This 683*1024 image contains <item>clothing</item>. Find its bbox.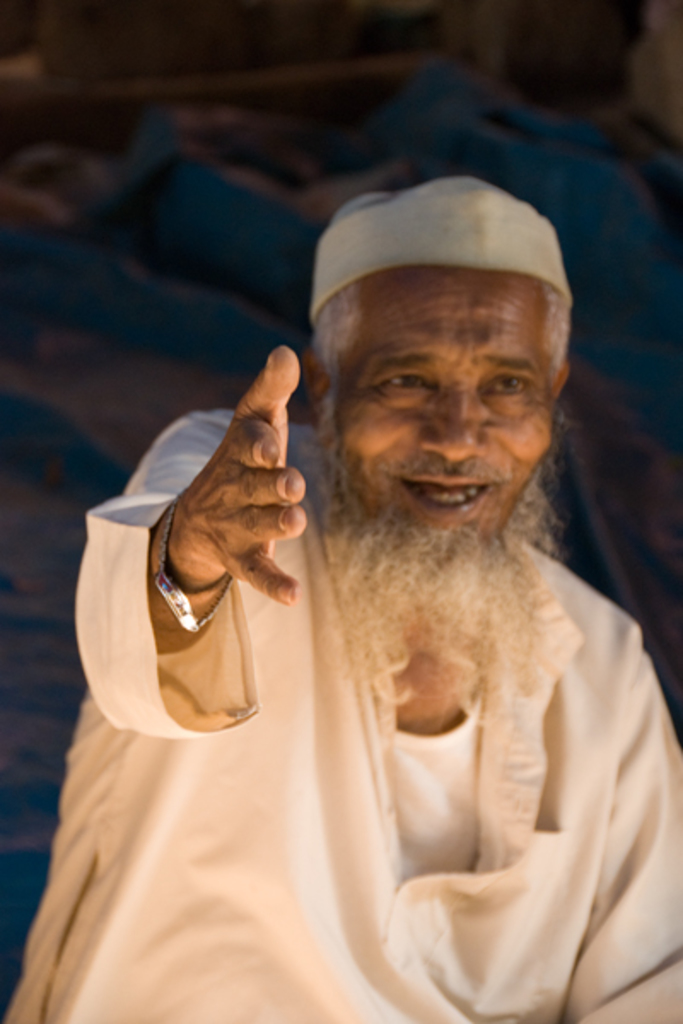
region(7, 410, 681, 1022).
